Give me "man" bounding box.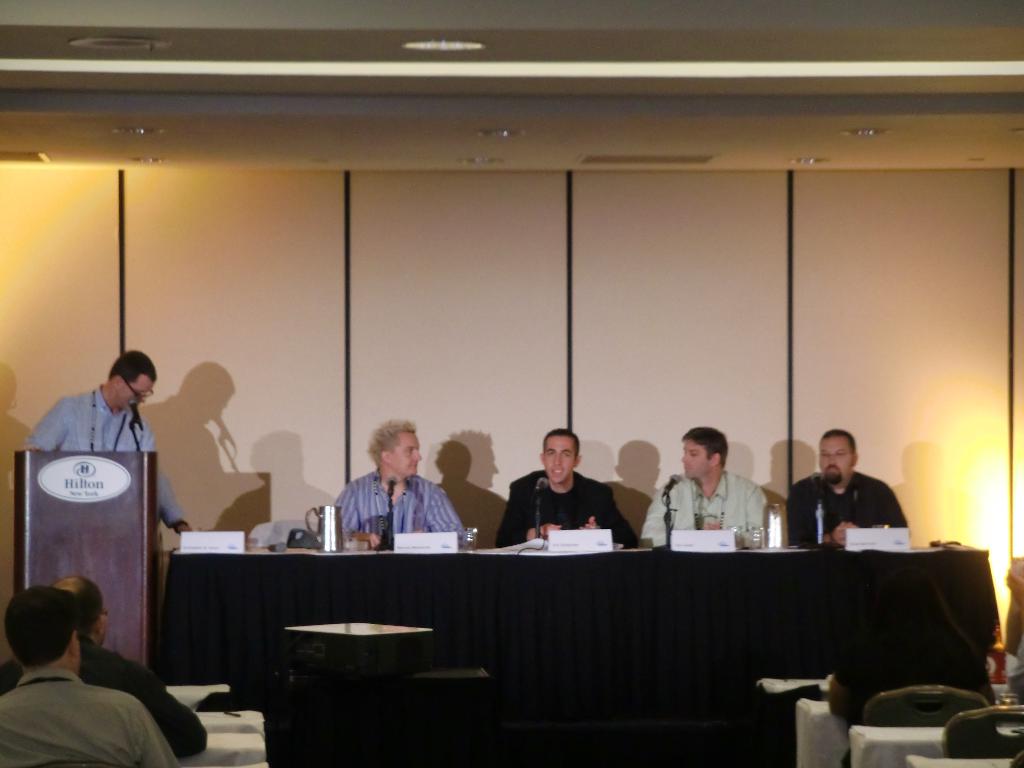
335/420/463/548.
